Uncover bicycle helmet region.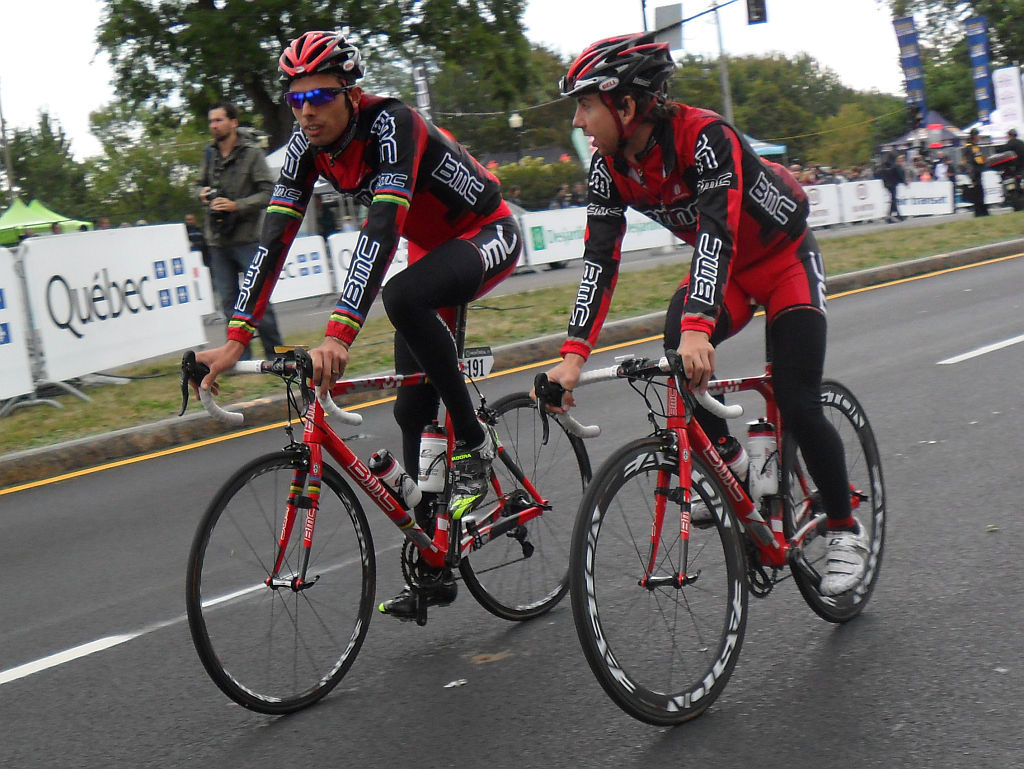
Uncovered: region(275, 26, 359, 85).
